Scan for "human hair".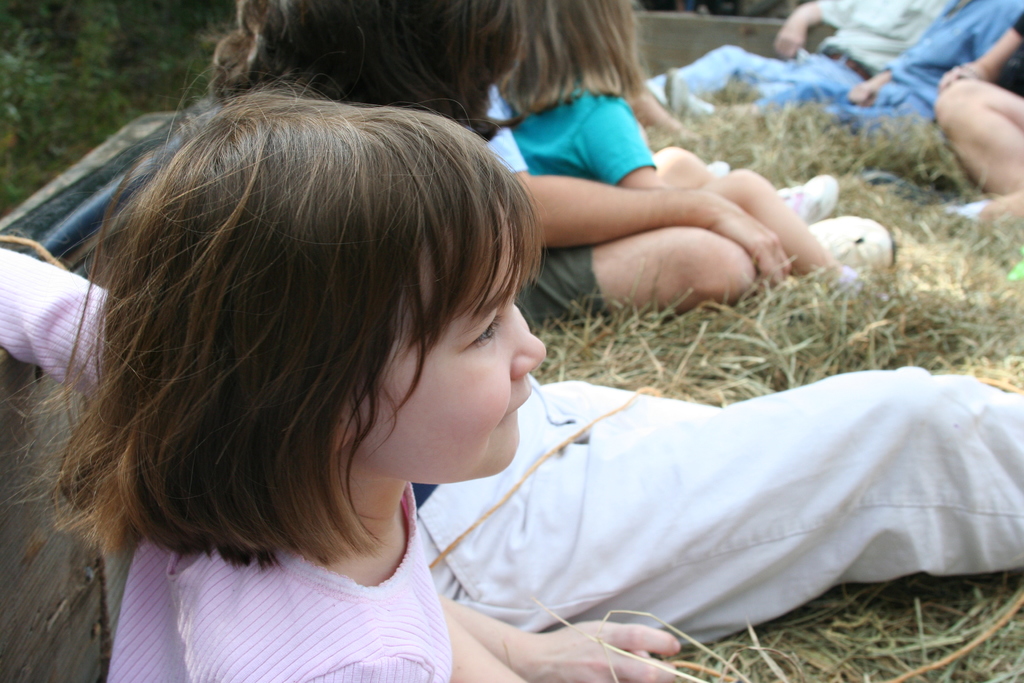
Scan result: box(47, 54, 538, 596).
